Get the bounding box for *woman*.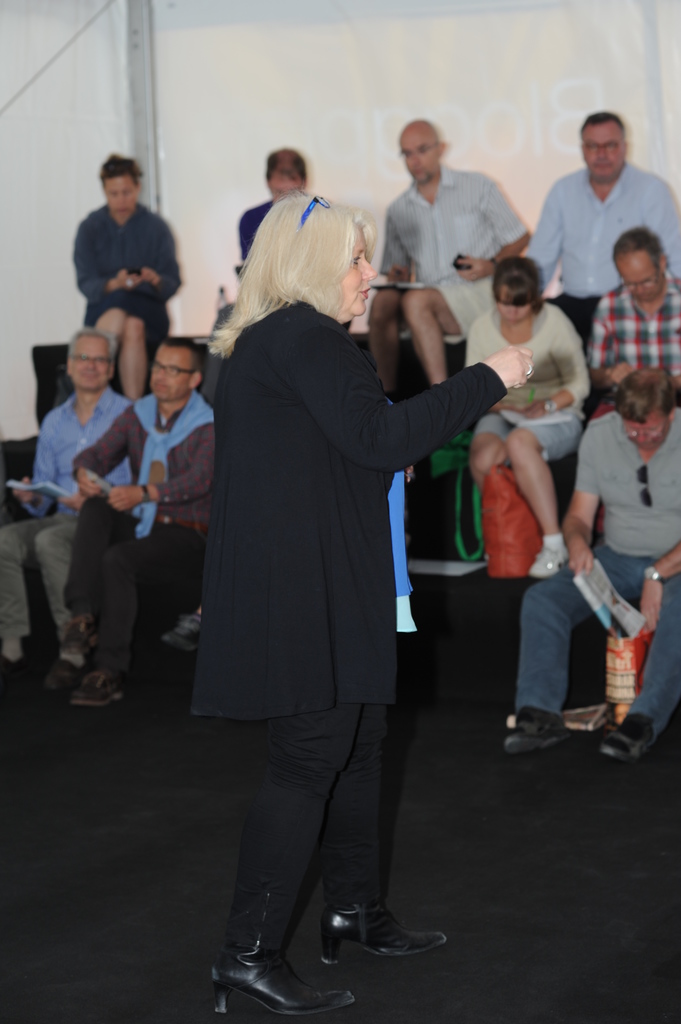
<region>476, 254, 592, 576</region>.
